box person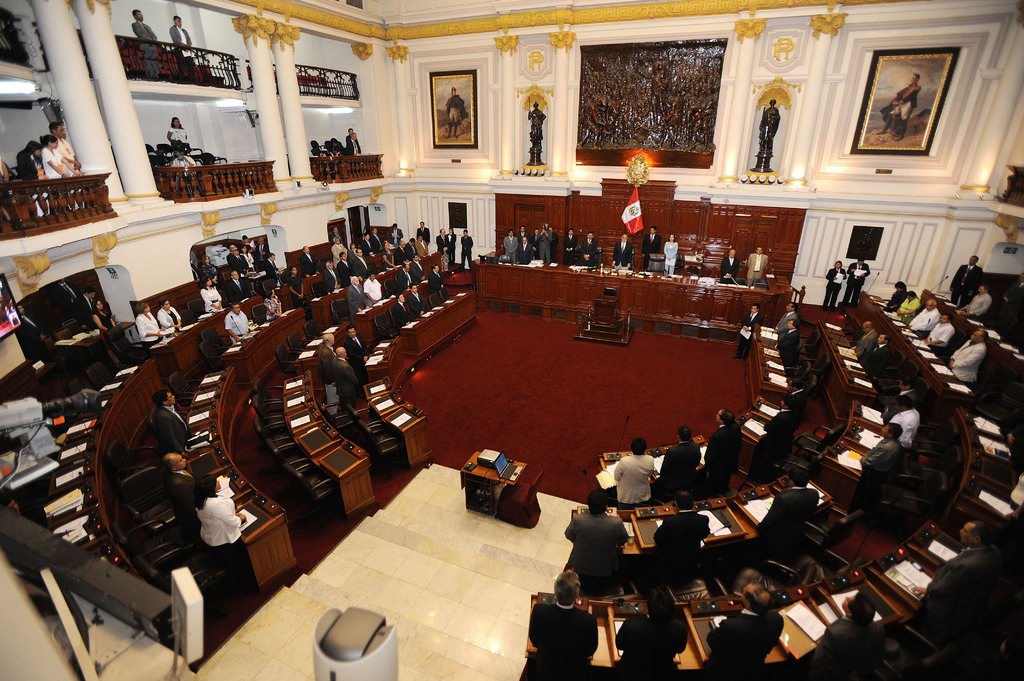
region(856, 422, 902, 509)
